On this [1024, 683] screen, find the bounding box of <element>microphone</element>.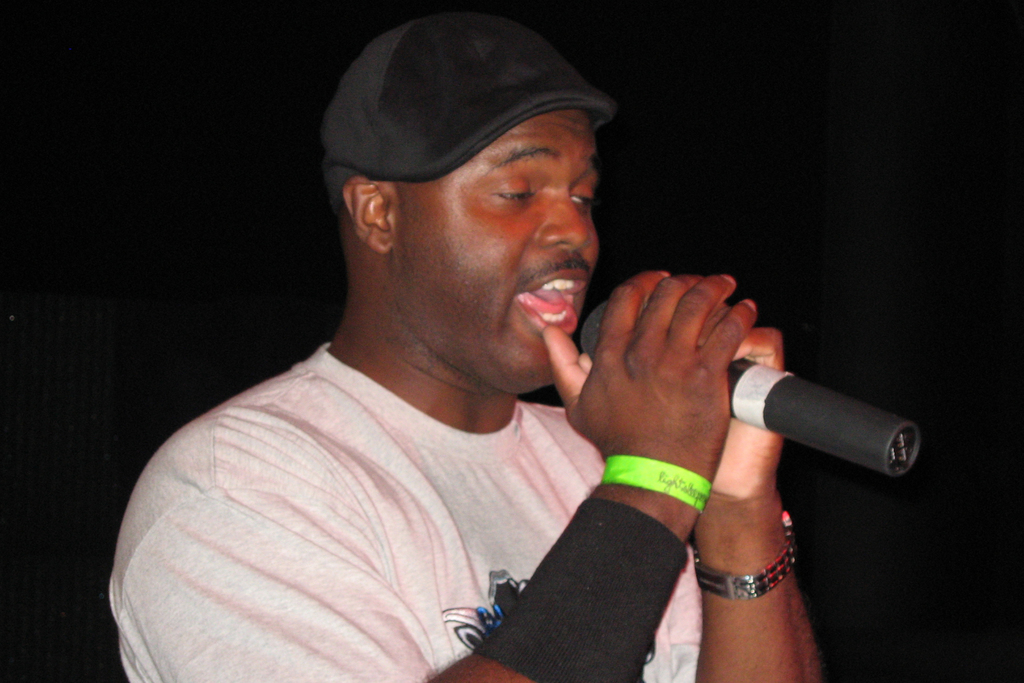
Bounding box: bbox=(632, 276, 927, 516).
